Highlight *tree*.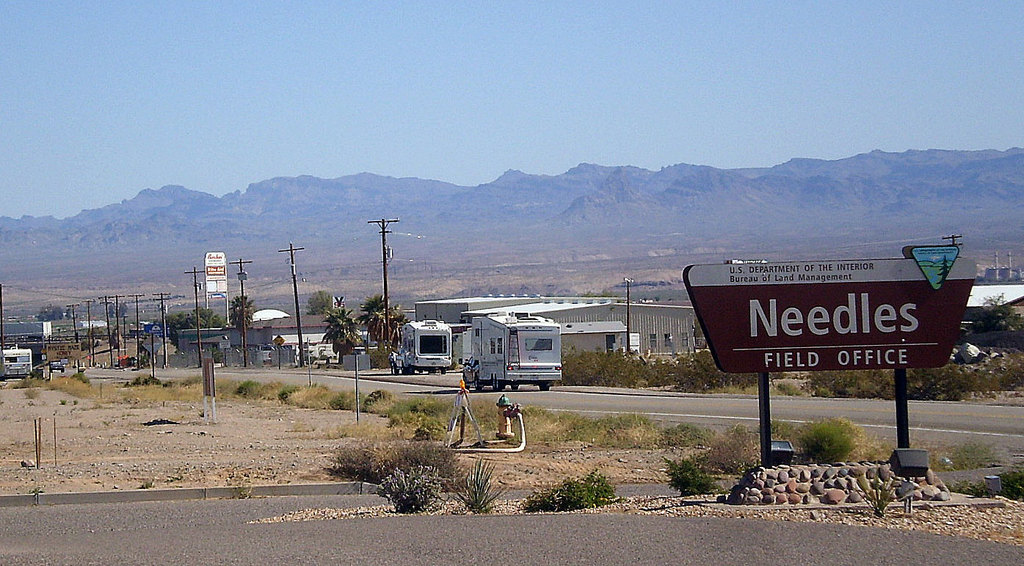
Highlighted region: 67/308/78/325.
